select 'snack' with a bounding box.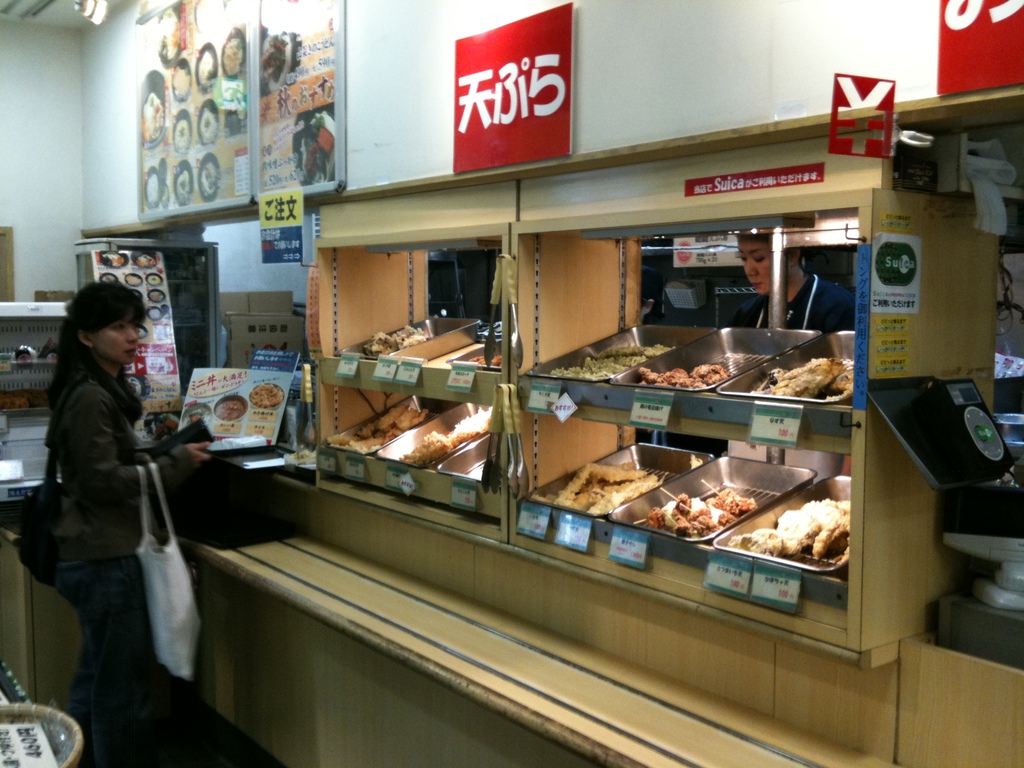
bbox=[196, 161, 223, 186].
